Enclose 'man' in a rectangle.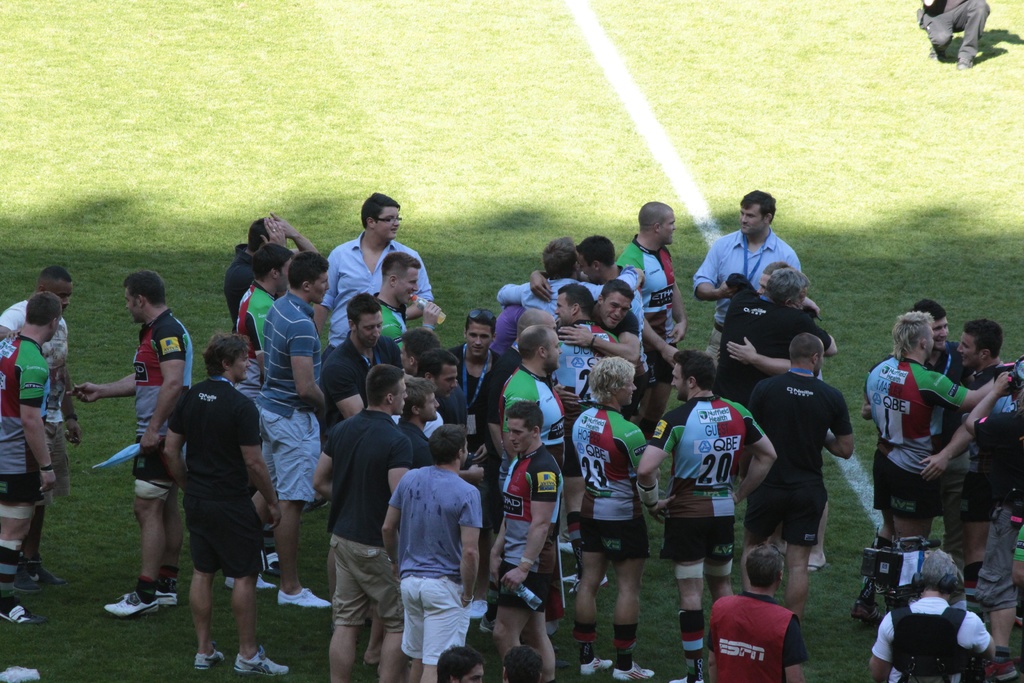
[x1=370, y1=261, x2=446, y2=362].
